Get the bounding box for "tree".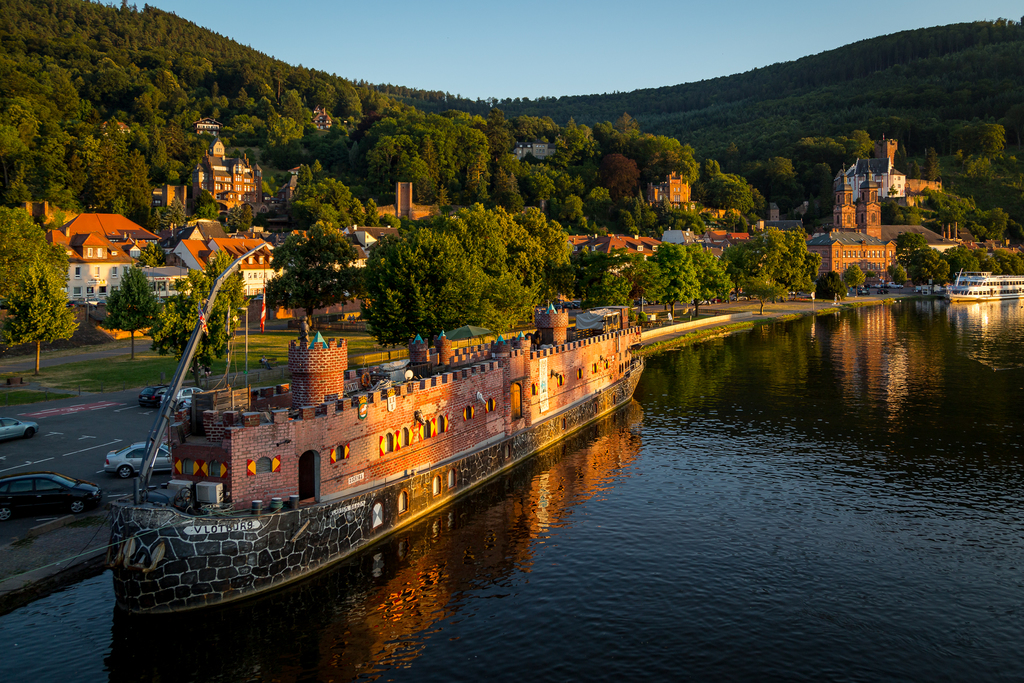
[79,135,127,215].
